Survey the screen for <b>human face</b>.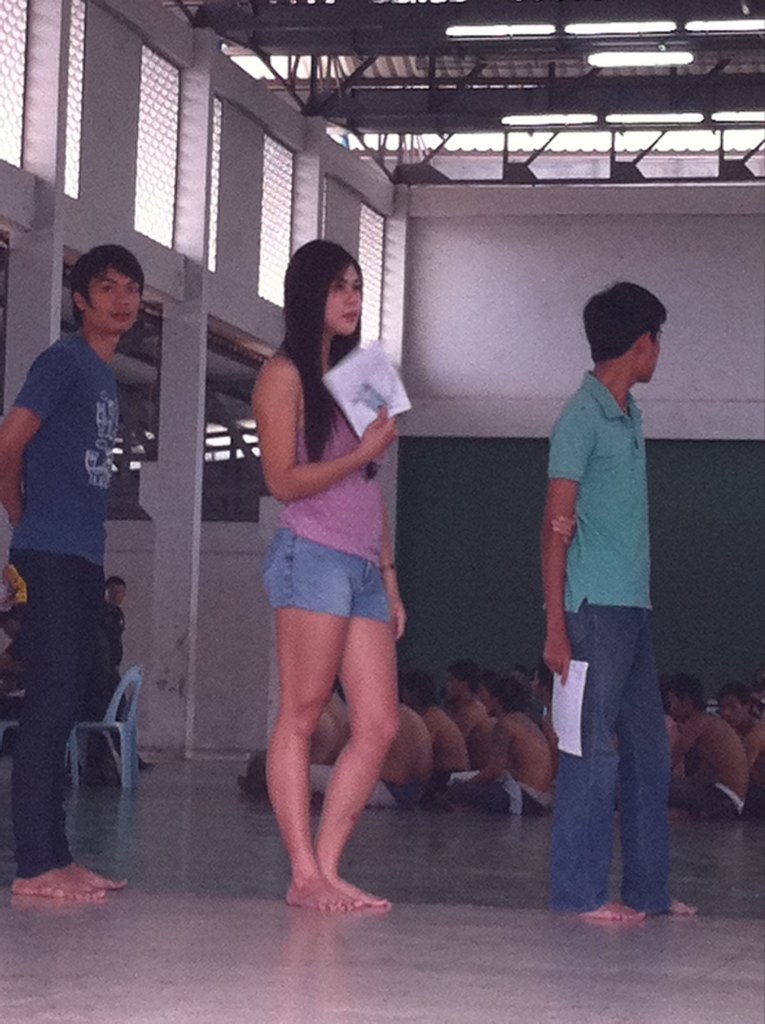
Survey found: select_region(439, 668, 458, 702).
